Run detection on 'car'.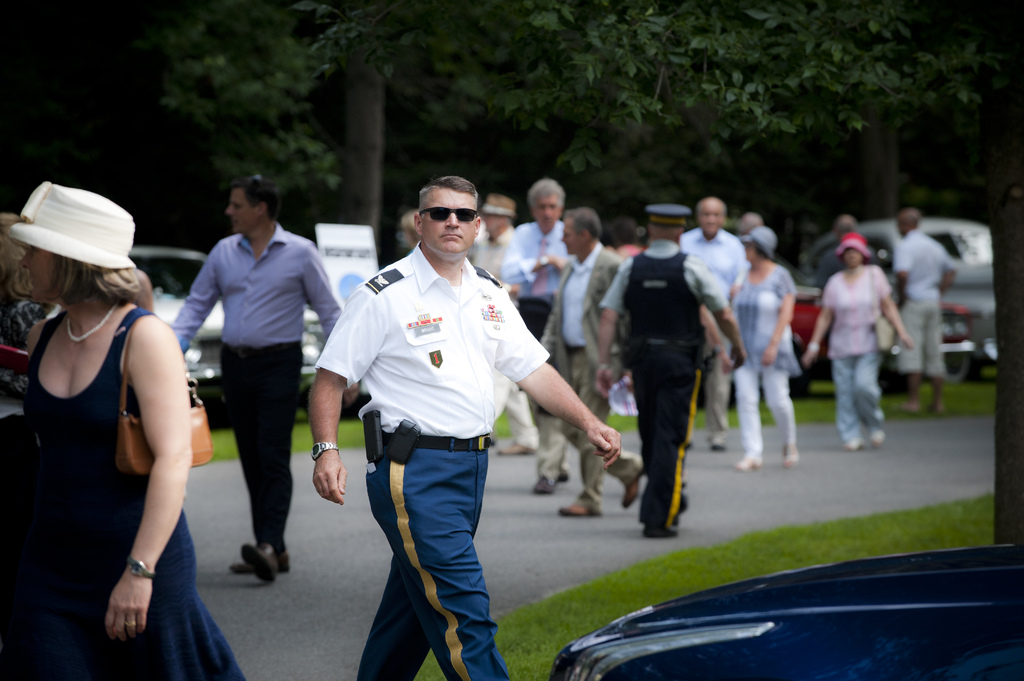
Result: locate(796, 216, 996, 364).
